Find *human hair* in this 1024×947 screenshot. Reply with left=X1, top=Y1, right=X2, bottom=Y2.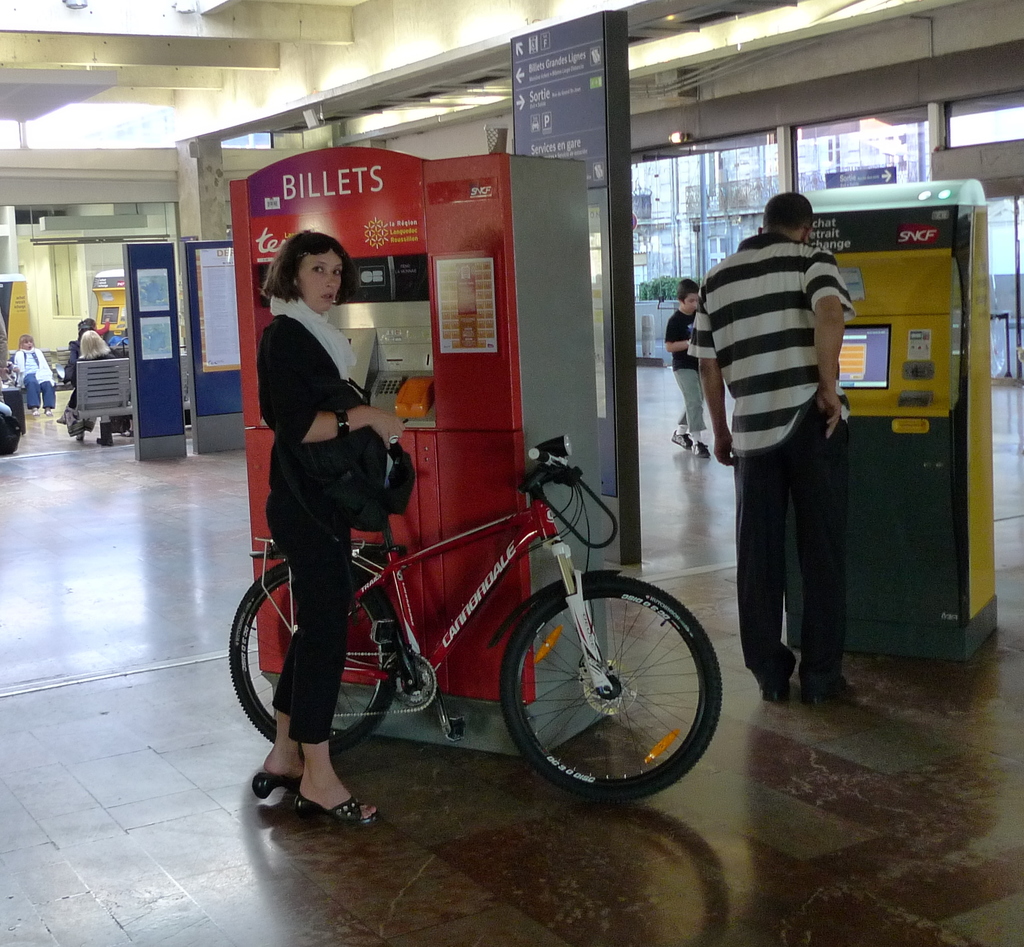
left=264, top=228, right=359, bottom=305.
